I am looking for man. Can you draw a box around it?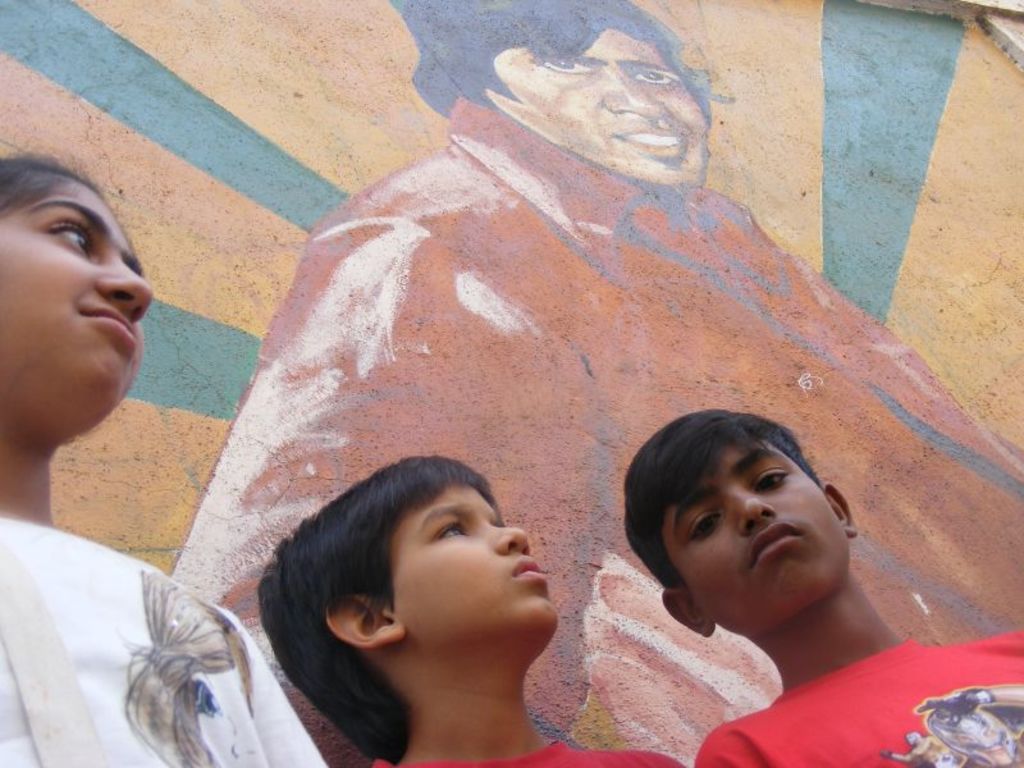
Sure, the bounding box is crop(164, 0, 1023, 767).
